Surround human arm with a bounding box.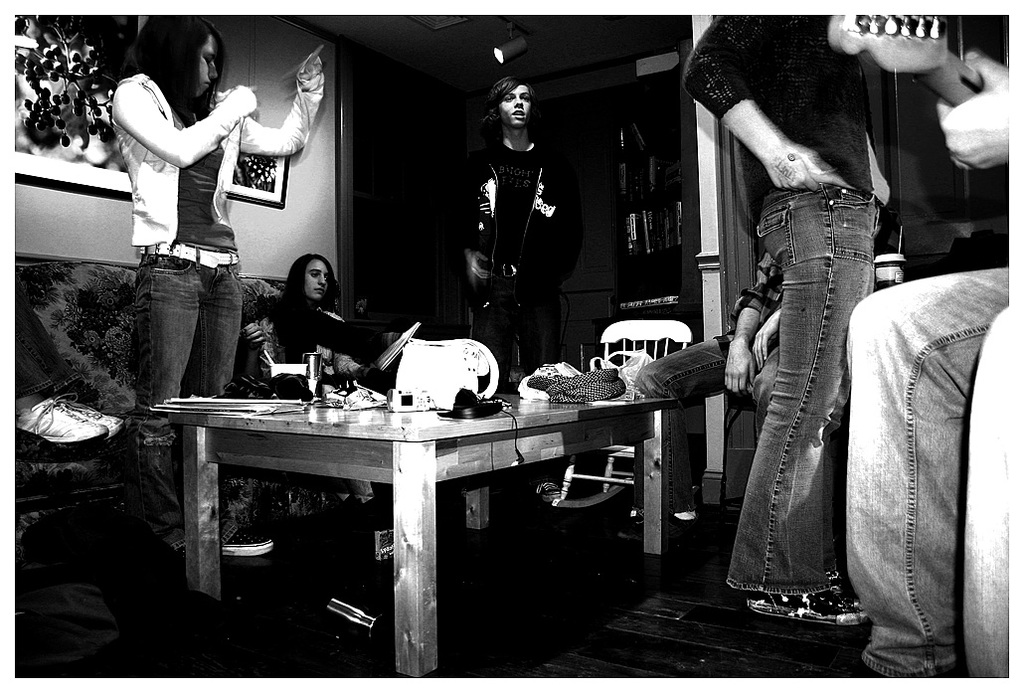
119/73/256/167.
